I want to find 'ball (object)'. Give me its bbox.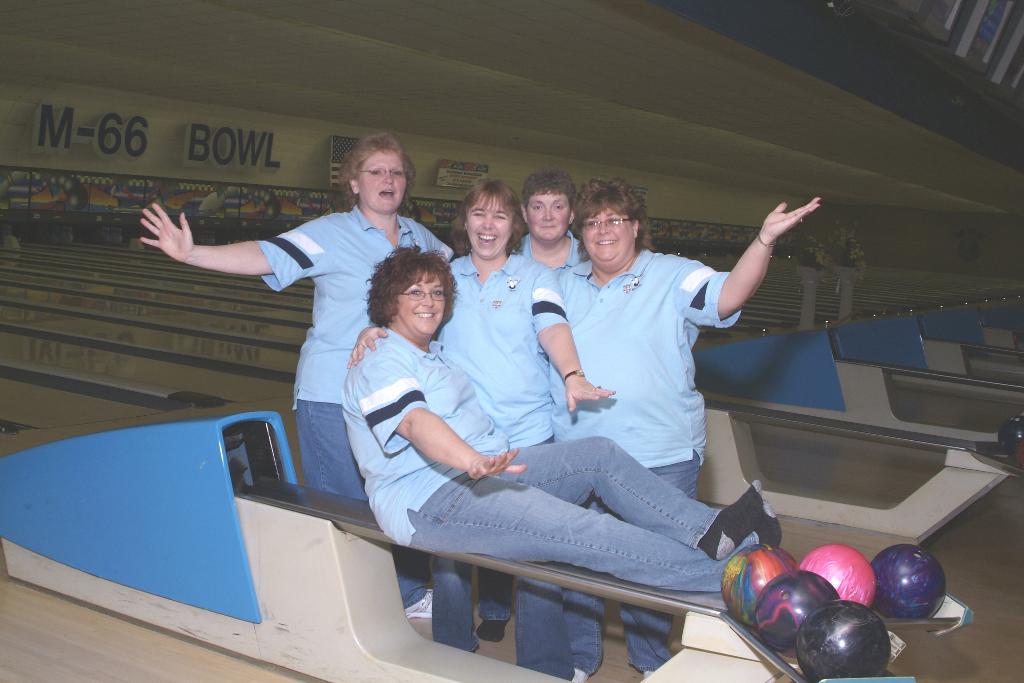
<bbox>719, 548, 790, 625</bbox>.
